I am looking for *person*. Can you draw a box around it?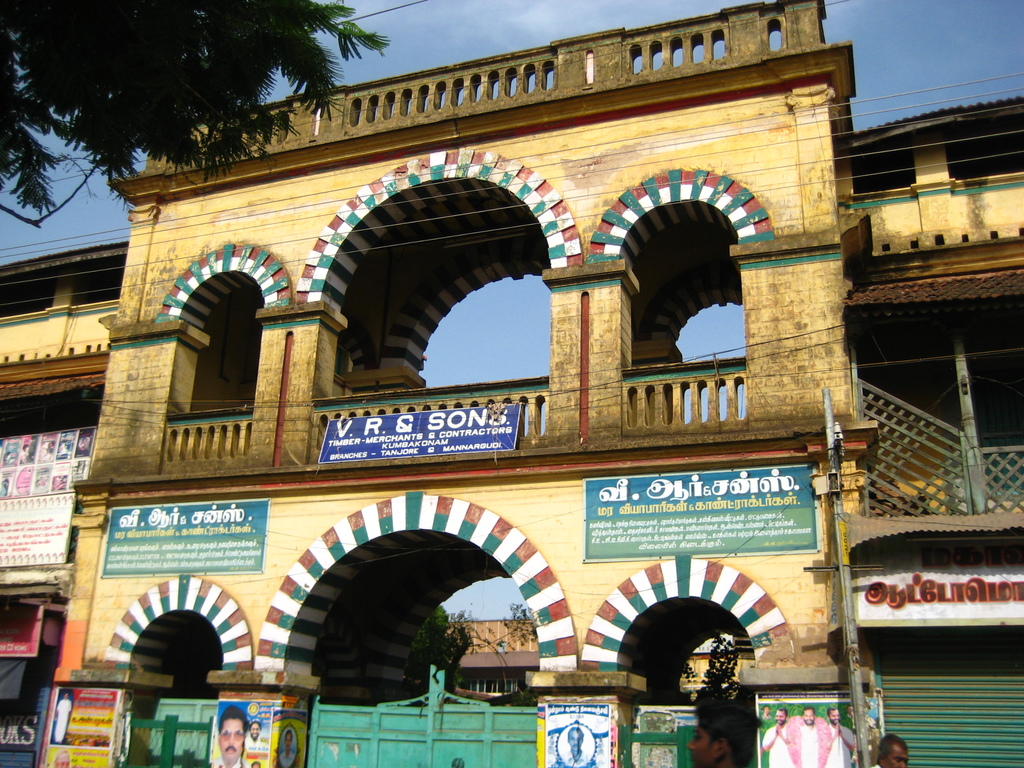
Sure, the bounding box is 685, 700, 767, 767.
